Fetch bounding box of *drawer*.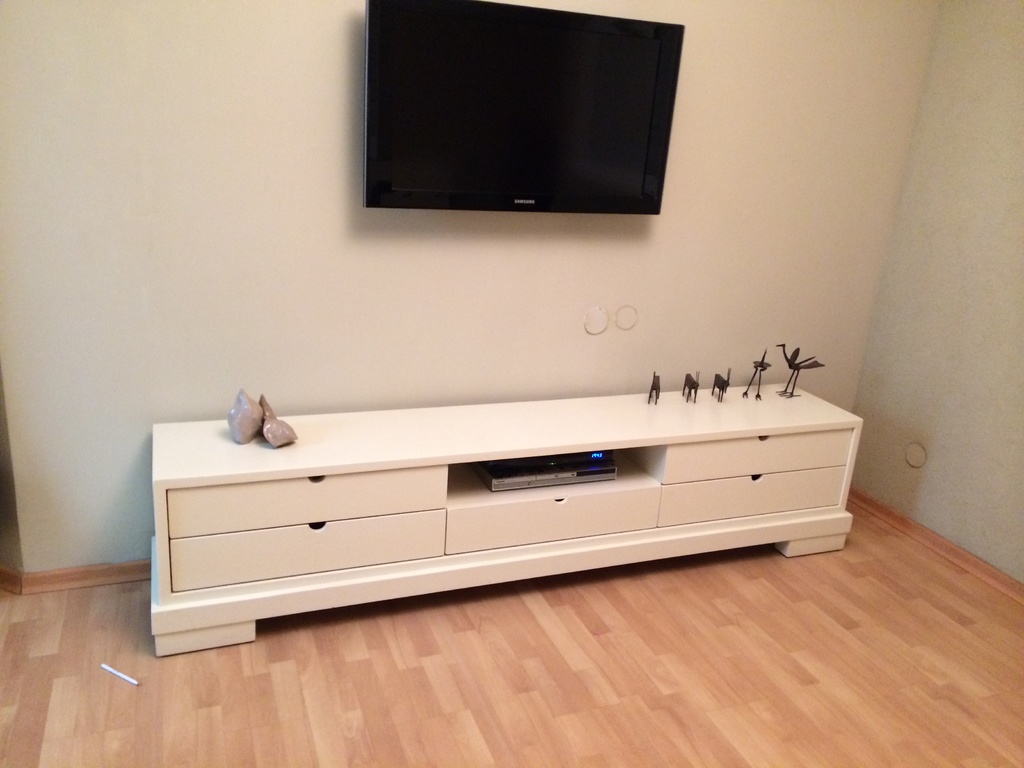
Bbox: 174,506,447,591.
